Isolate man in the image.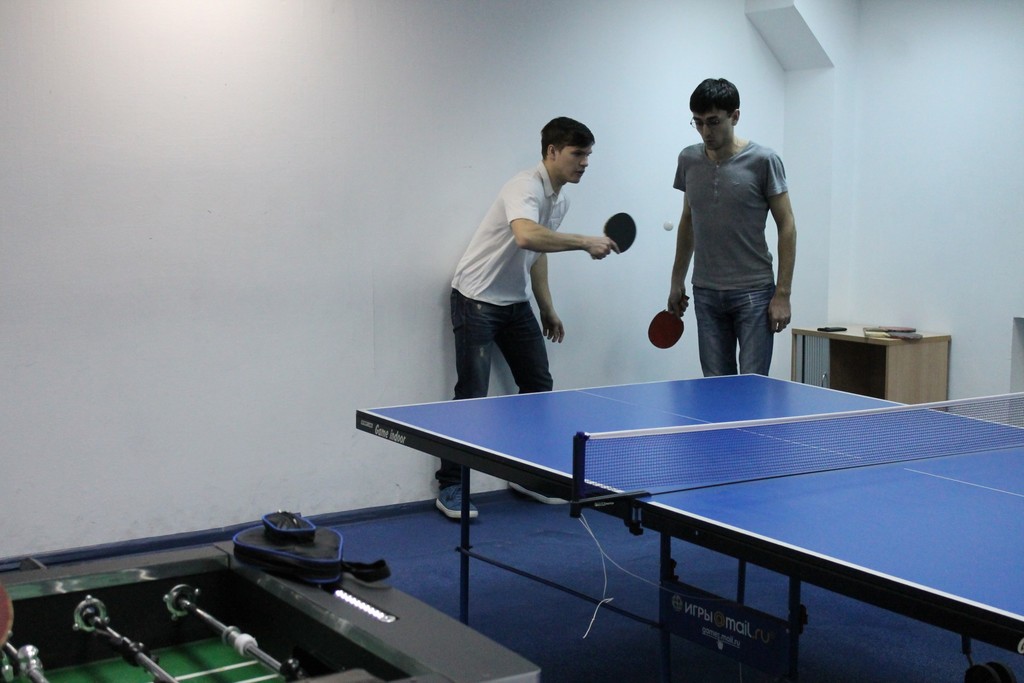
Isolated region: x1=457, y1=115, x2=633, y2=416.
